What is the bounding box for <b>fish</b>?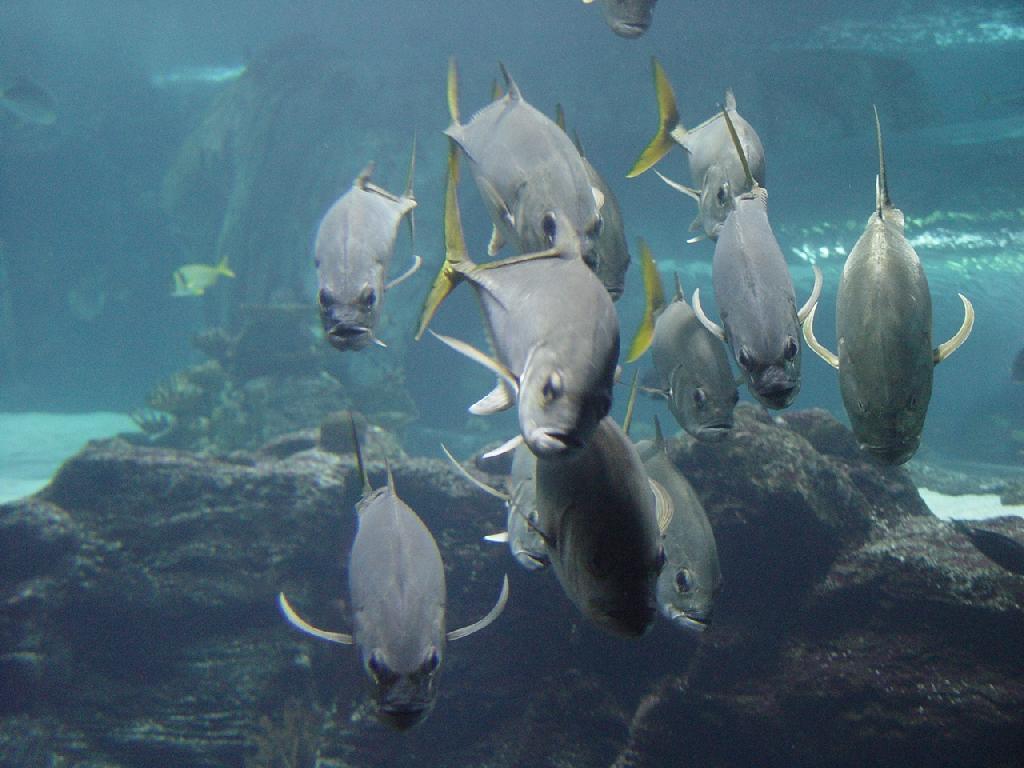
BBox(172, 262, 238, 300).
